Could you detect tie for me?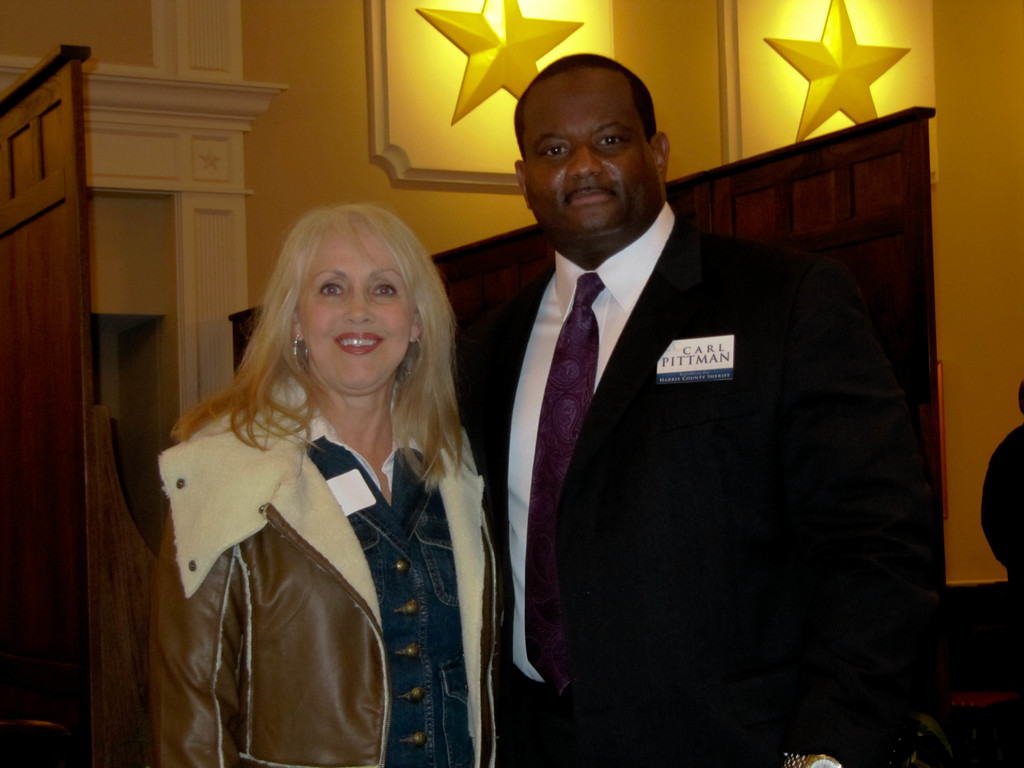
Detection result: [left=526, top=268, right=598, bottom=698].
